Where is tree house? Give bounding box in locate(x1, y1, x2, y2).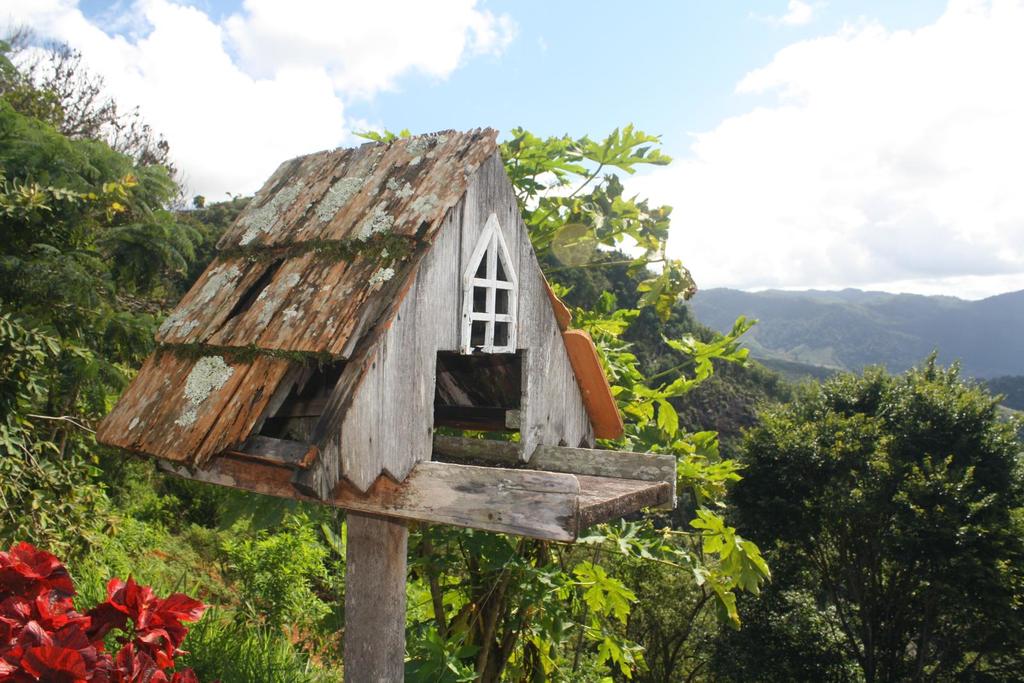
locate(92, 125, 680, 682).
